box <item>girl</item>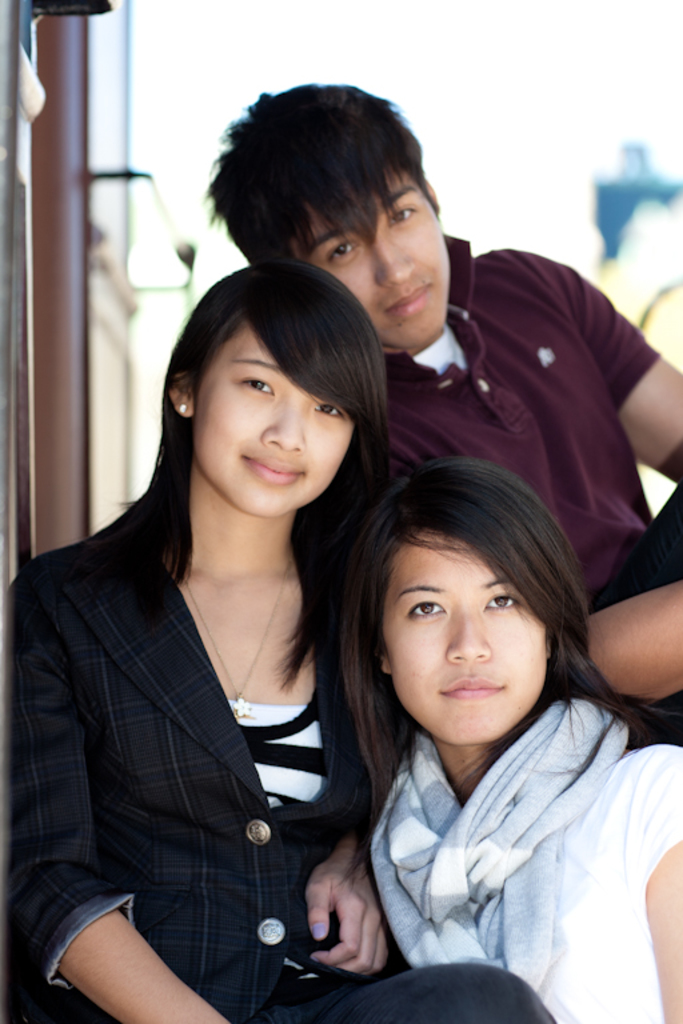
detection(7, 268, 551, 1020)
